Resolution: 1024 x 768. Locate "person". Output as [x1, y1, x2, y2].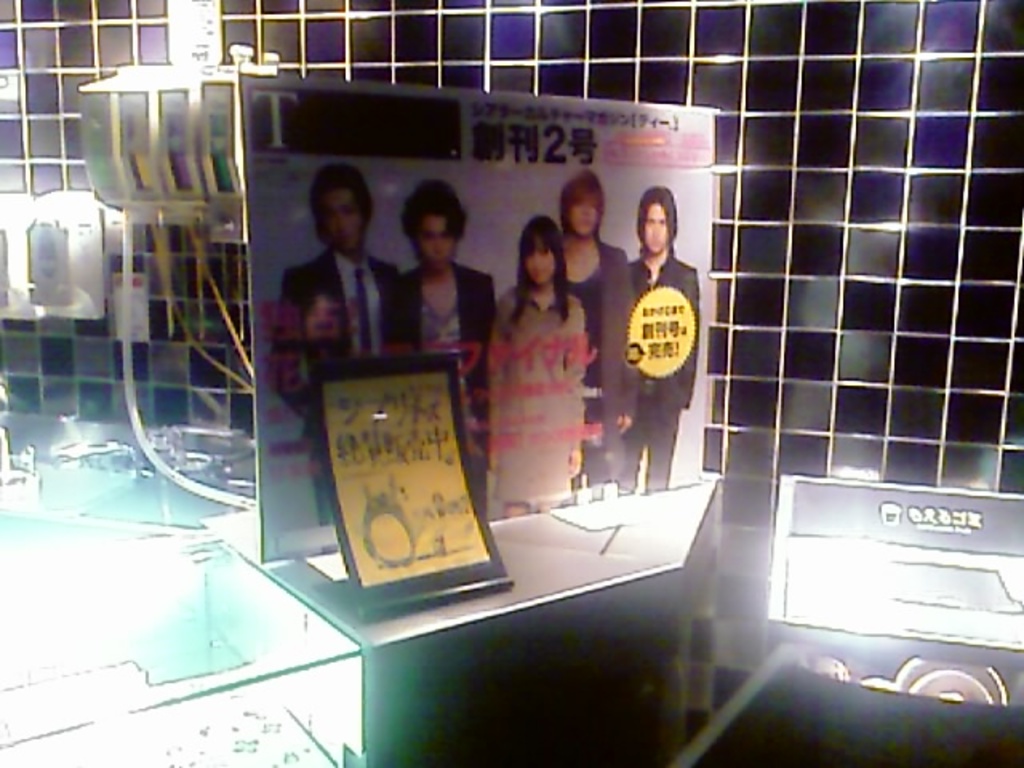
[624, 184, 701, 494].
